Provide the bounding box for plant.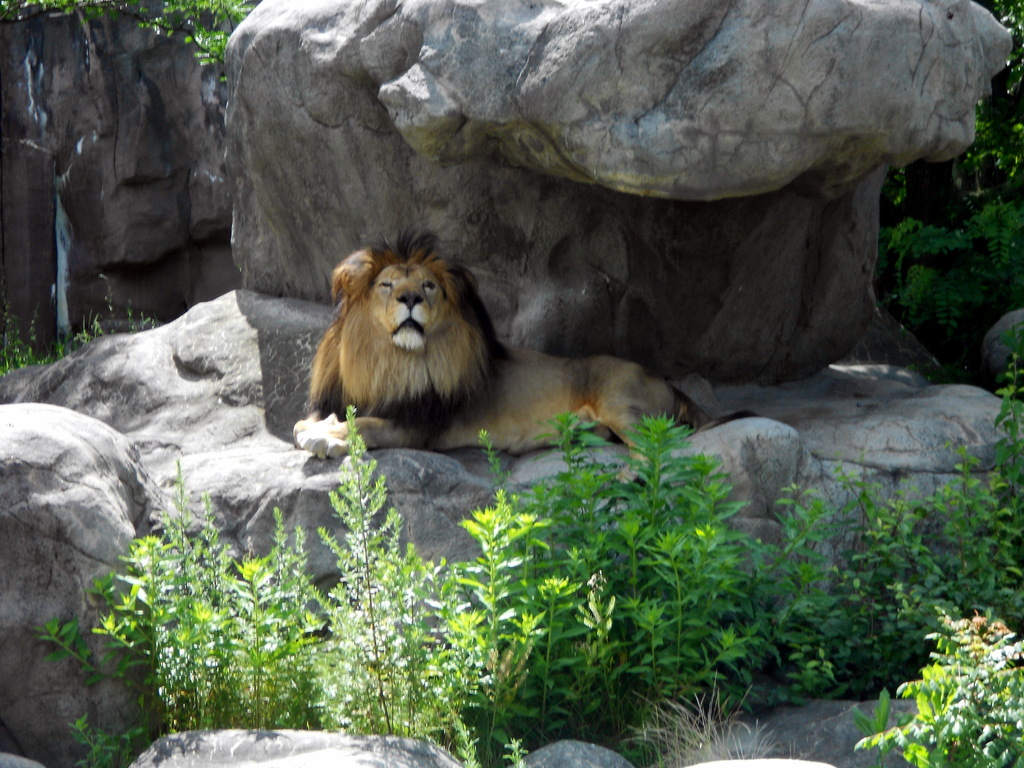
x1=826, y1=593, x2=1023, y2=743.
